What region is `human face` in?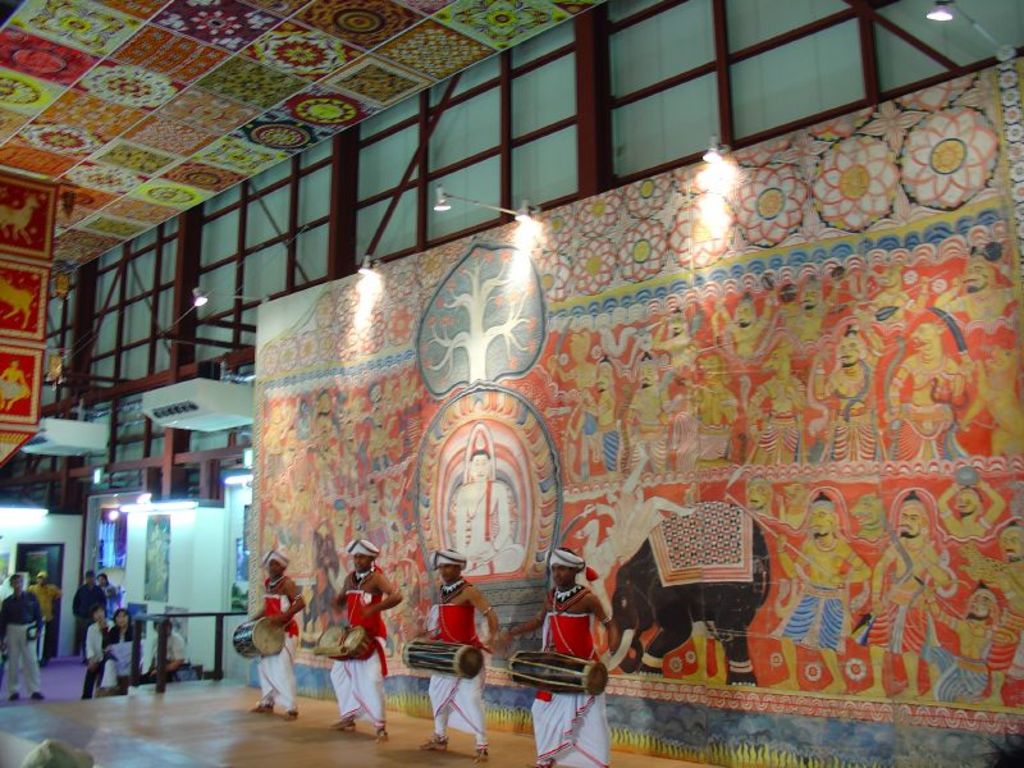
<bbox>266, 558, 280, 575</bbox>.
